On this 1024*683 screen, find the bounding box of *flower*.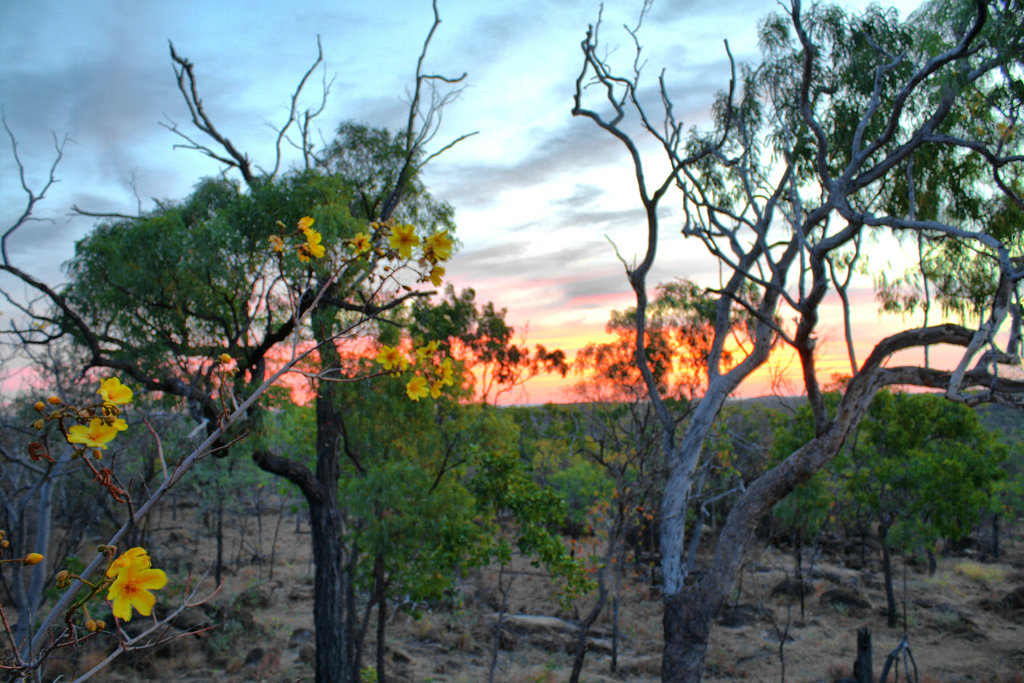
Bounding box: x1=267 y1=218 x2=327 y2=264.
